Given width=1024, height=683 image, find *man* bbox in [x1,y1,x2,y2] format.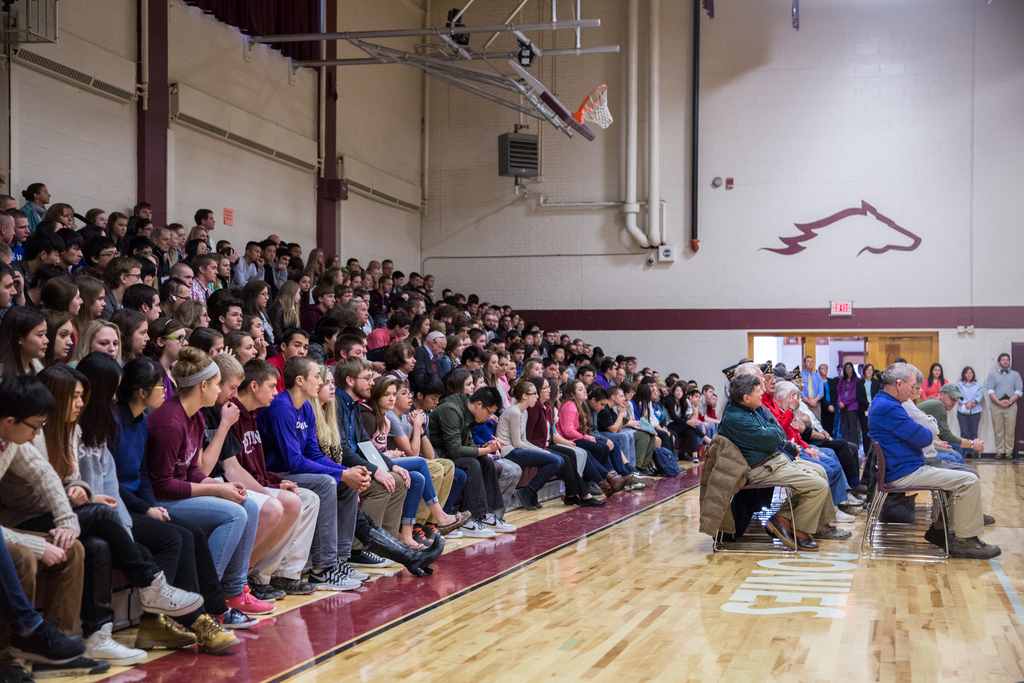
[567,356,593,375].
